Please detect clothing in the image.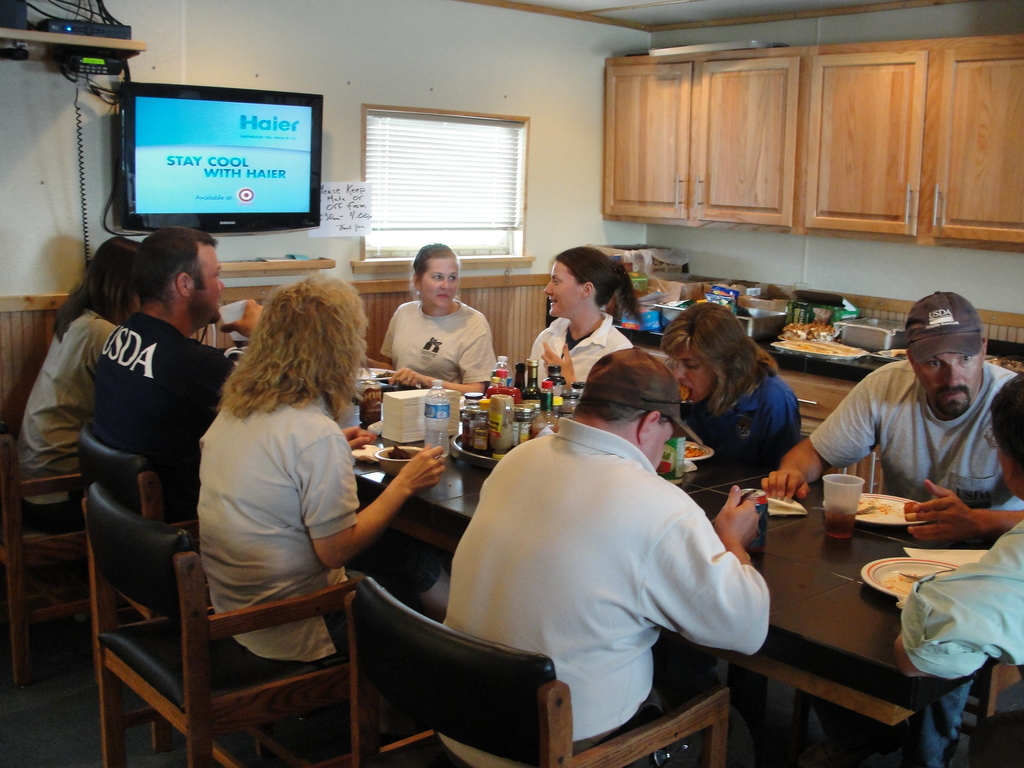
7,304,122,527.
